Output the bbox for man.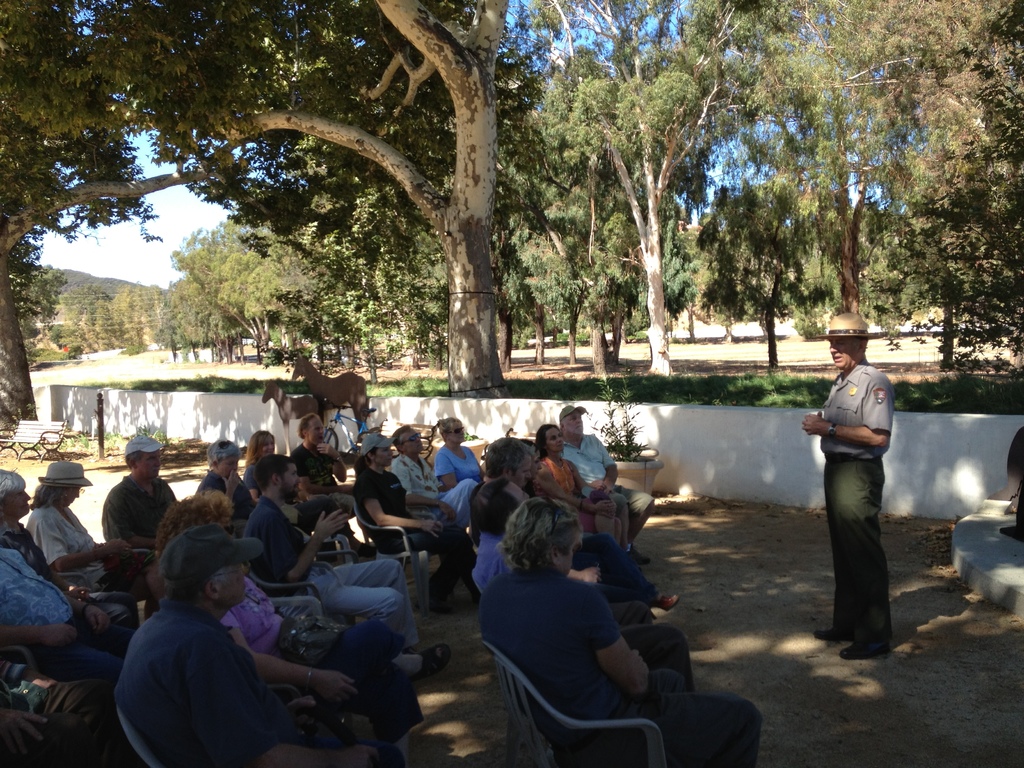
[x1=561, y1=404, x2=654, y2=566].
